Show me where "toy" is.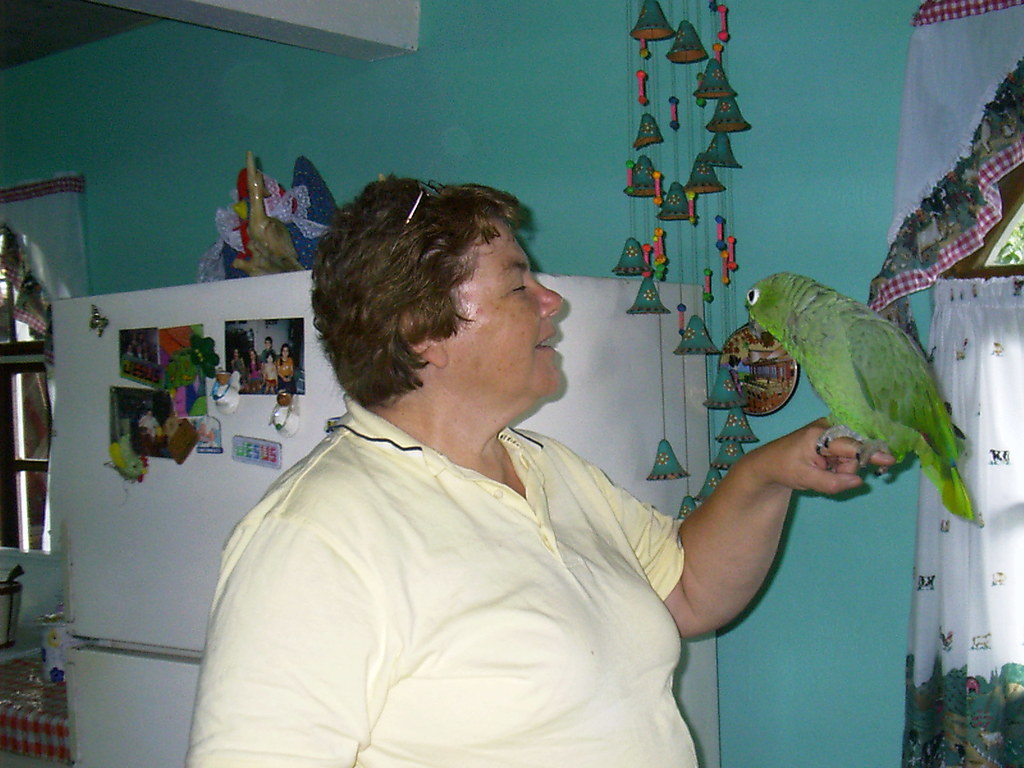
"toy" is at bbox=(204, 144, 337, 296).
